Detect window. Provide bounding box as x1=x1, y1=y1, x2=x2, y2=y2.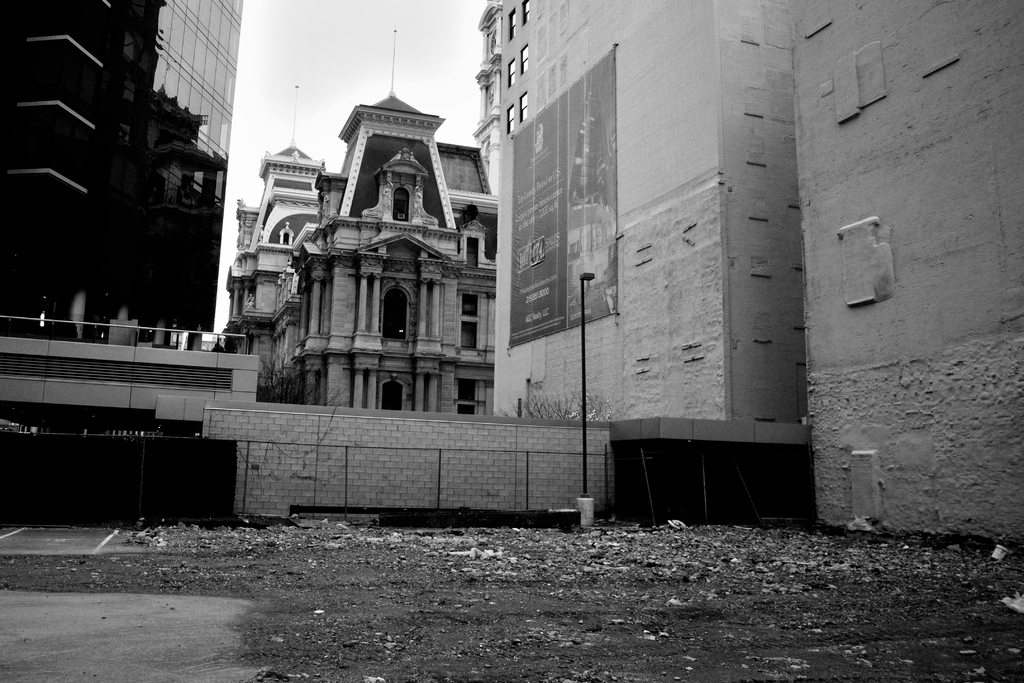
x1=504, y1=104, x2=515, y2=135.
